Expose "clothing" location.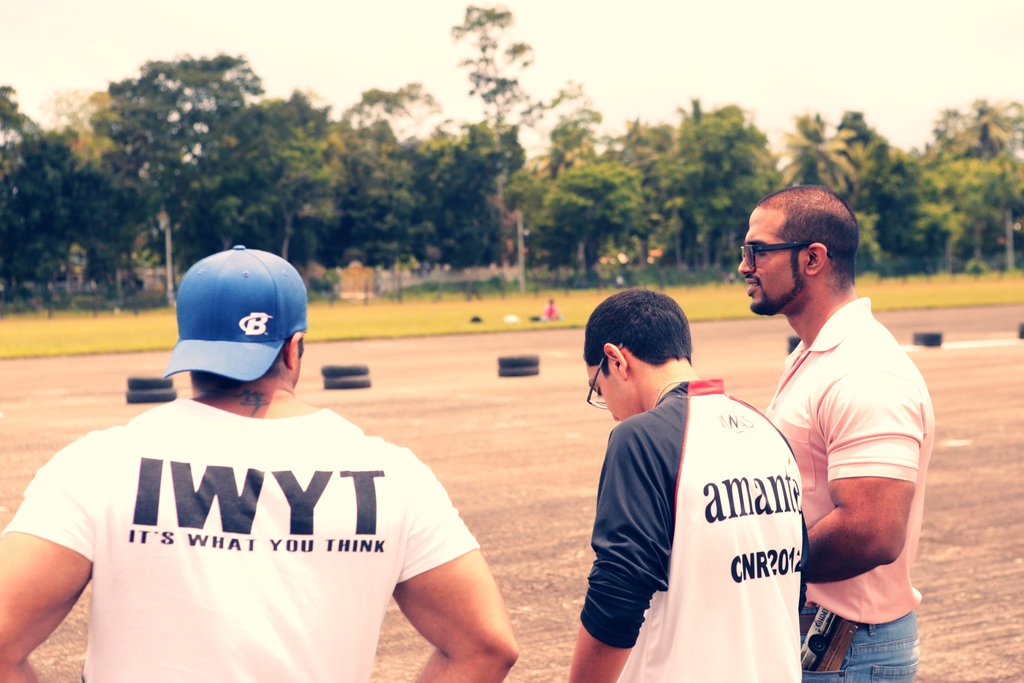
Exposed at 763/295/932/682.
